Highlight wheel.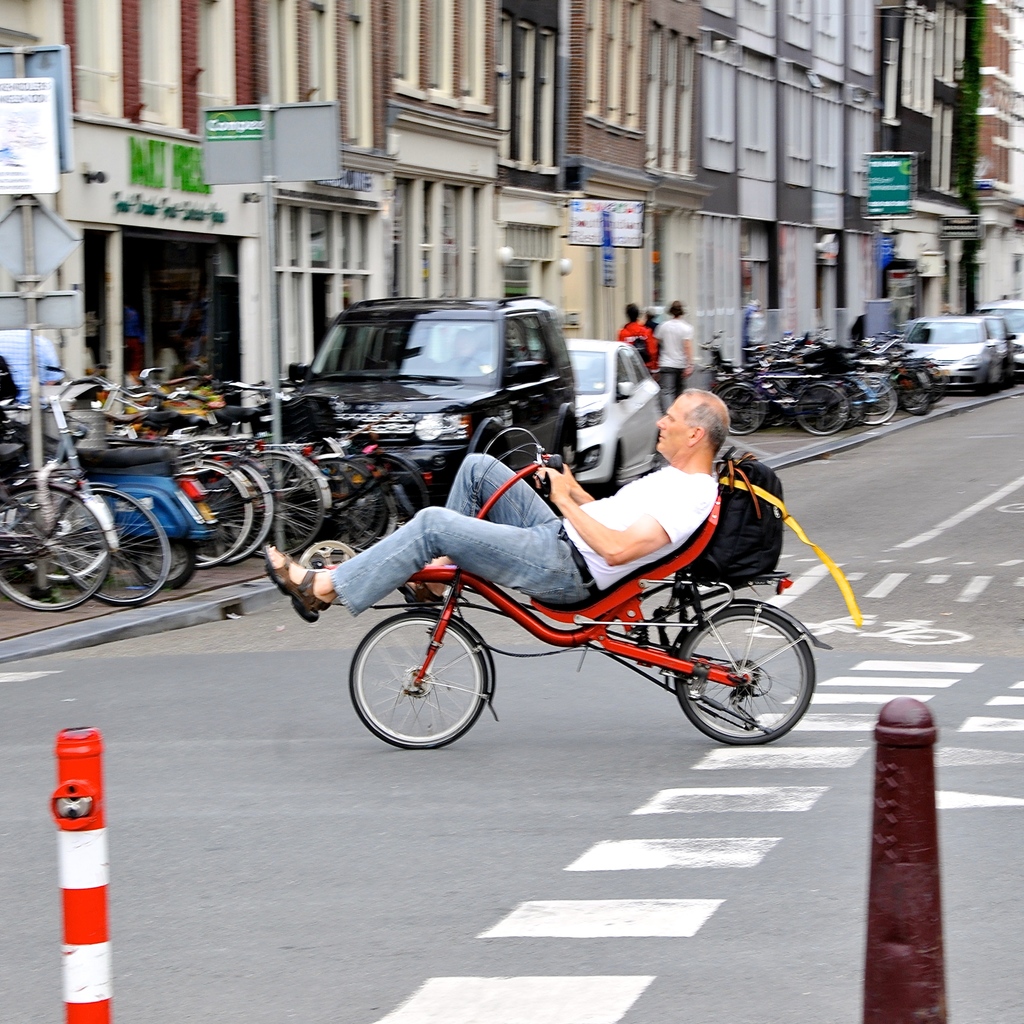
Highlighted region: Rect(42, 484, 171, 603).
